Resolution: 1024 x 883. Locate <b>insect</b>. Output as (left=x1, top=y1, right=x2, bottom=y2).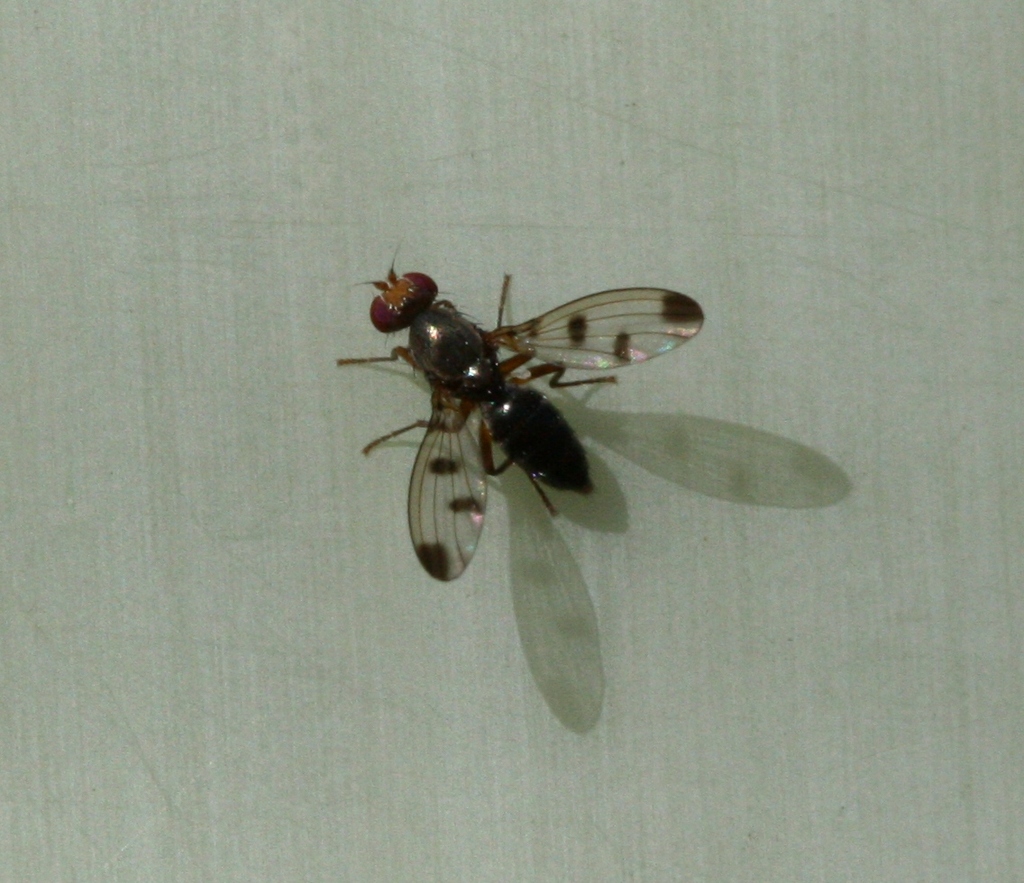
(left=338, top=245, right=703, bottom=587).
